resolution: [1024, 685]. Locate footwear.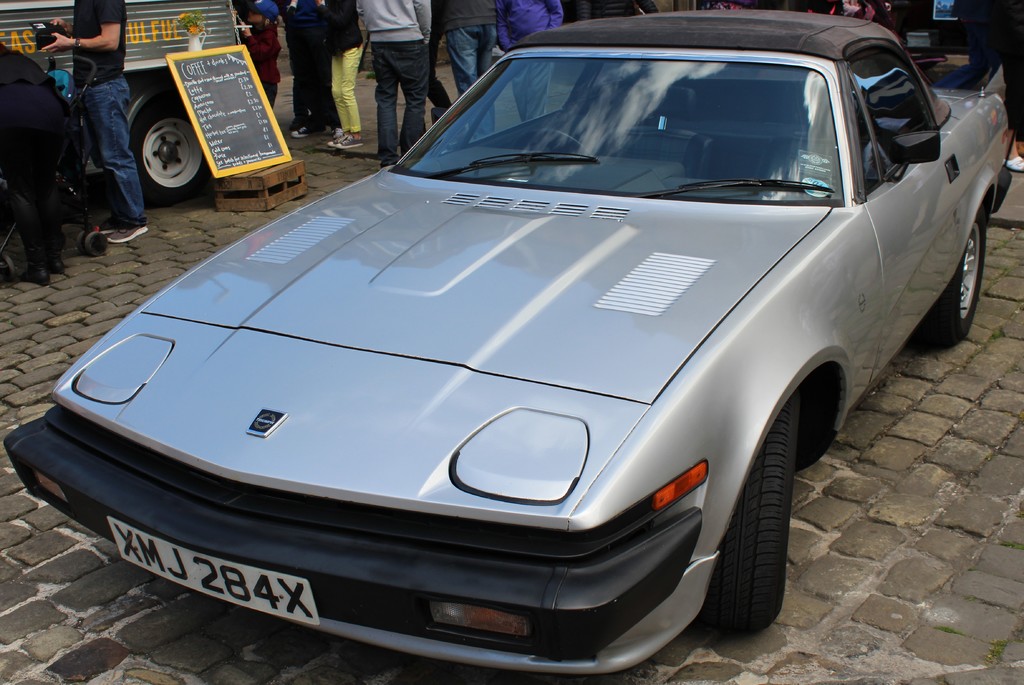
(x1=49, y1=255, x2=66, y2=275).
